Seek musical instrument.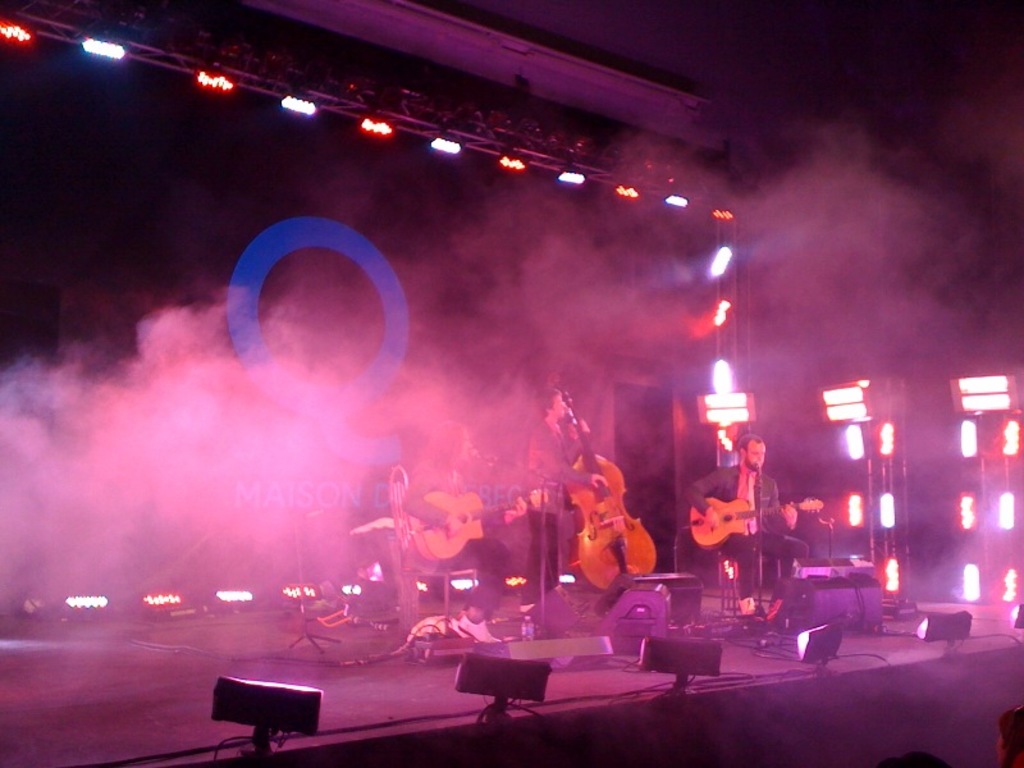
detection(553, 435, 663, 602).
